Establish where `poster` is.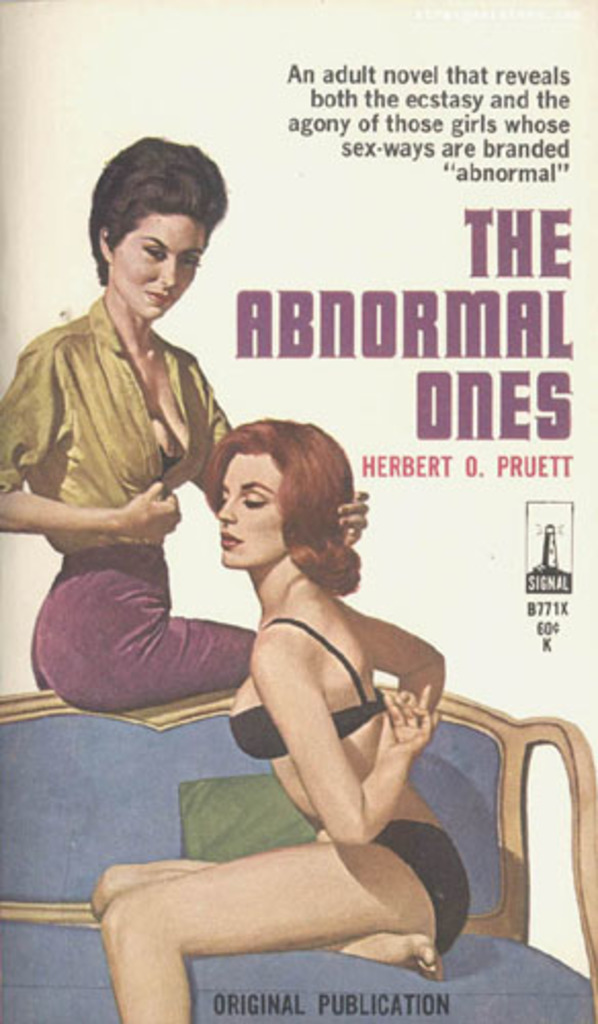
Established at region(0, 0, 596, 1022).
